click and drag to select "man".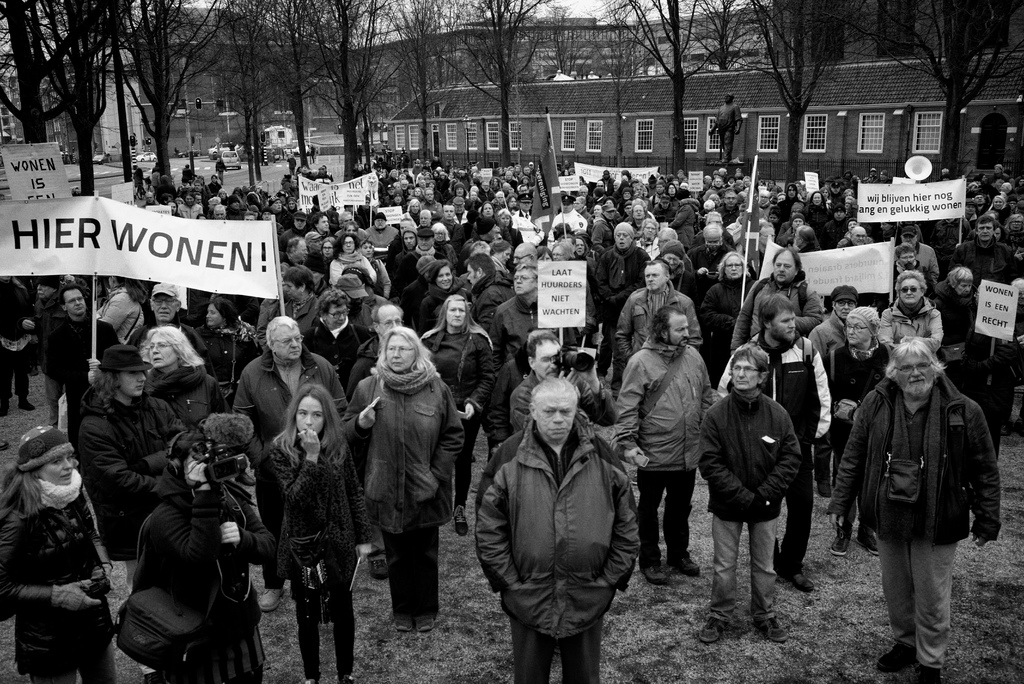
Selection: <bbox>833, 337, 1009, 681</bbox>.
